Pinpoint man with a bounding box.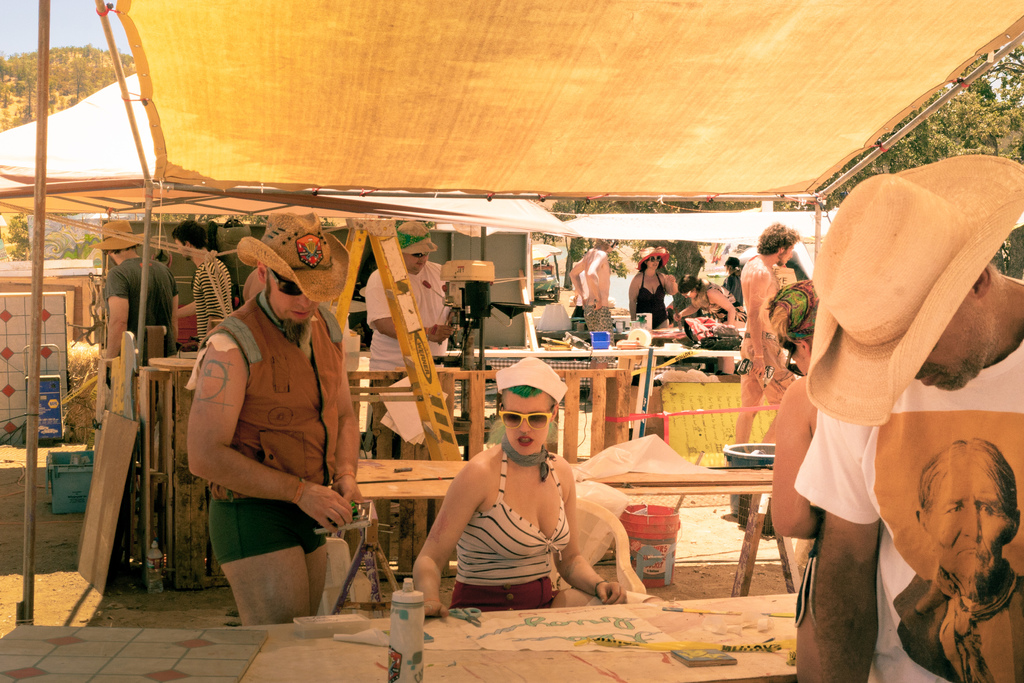
735, 219, 799, 448.
